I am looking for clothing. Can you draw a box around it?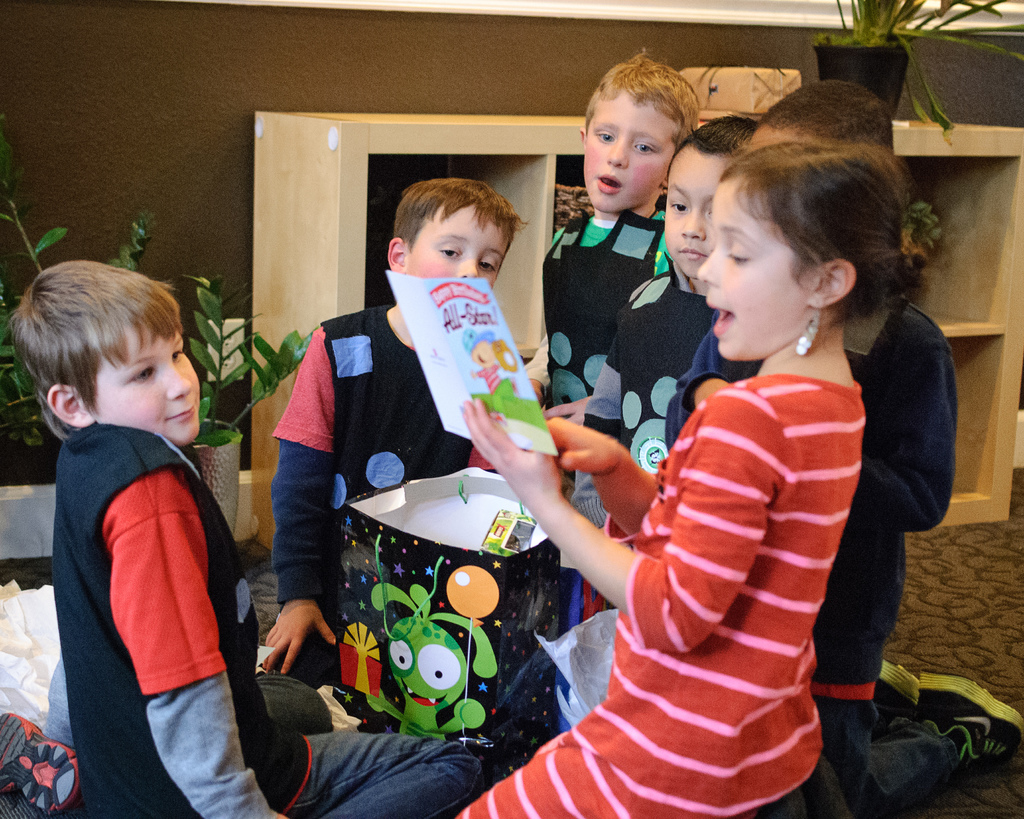
Sure, the bounding box is (x1=267, y1=306, x2=470, y2=690).
